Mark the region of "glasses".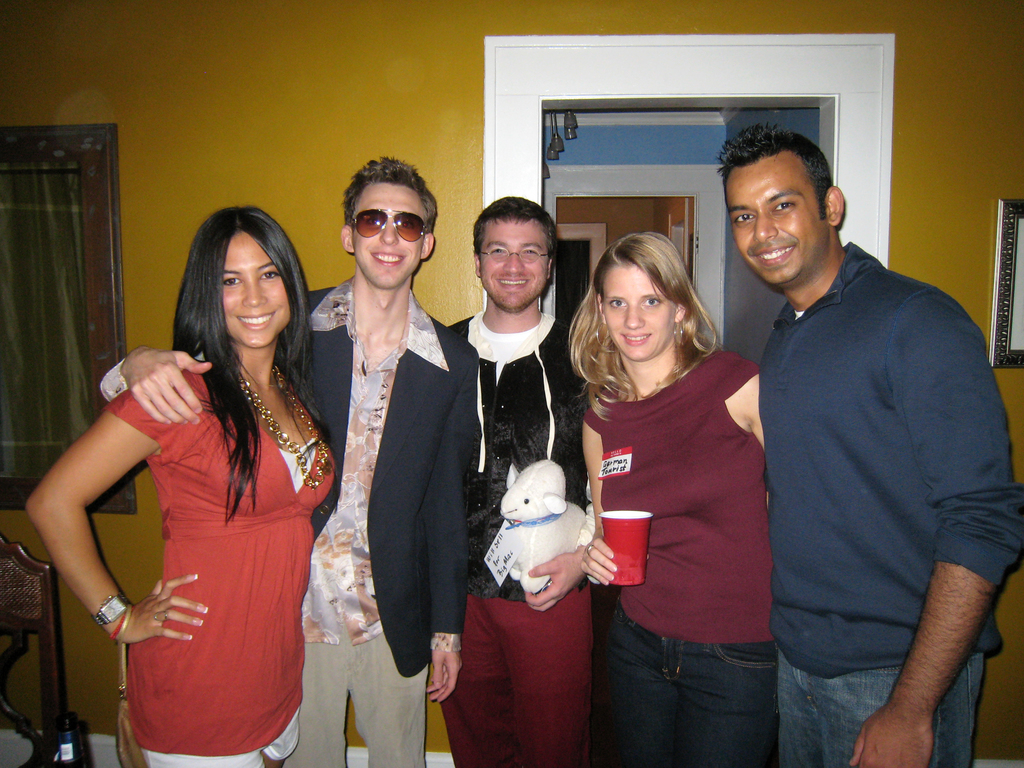
Region: (479,245,551,264).
